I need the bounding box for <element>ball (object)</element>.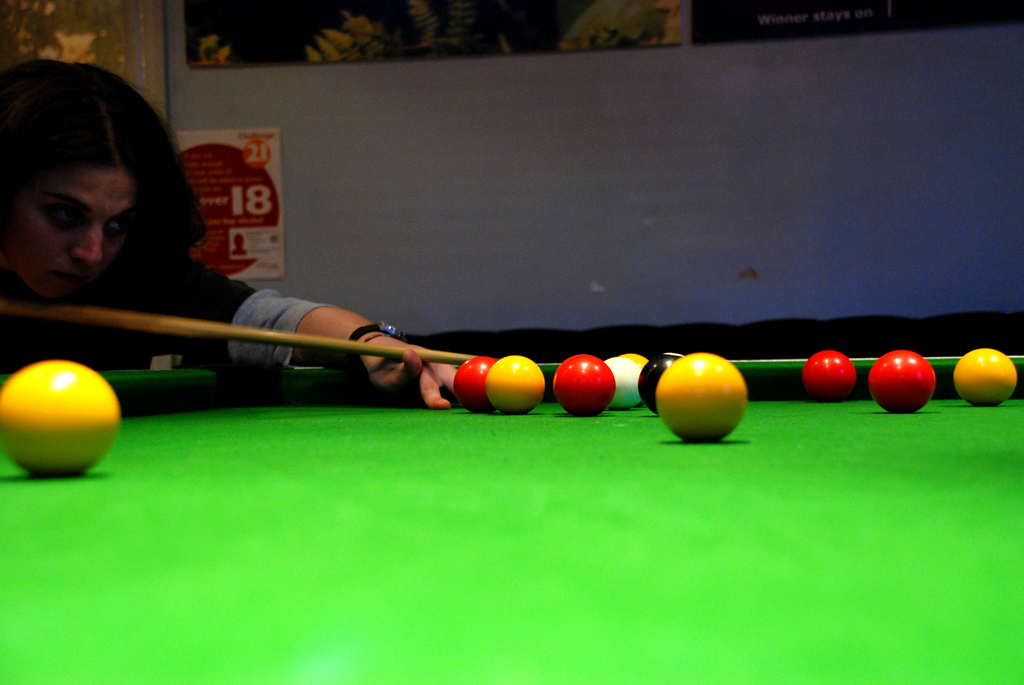
Here it is: {"left": 803, "top": 352, "right": 853, "bottom": 402}.
